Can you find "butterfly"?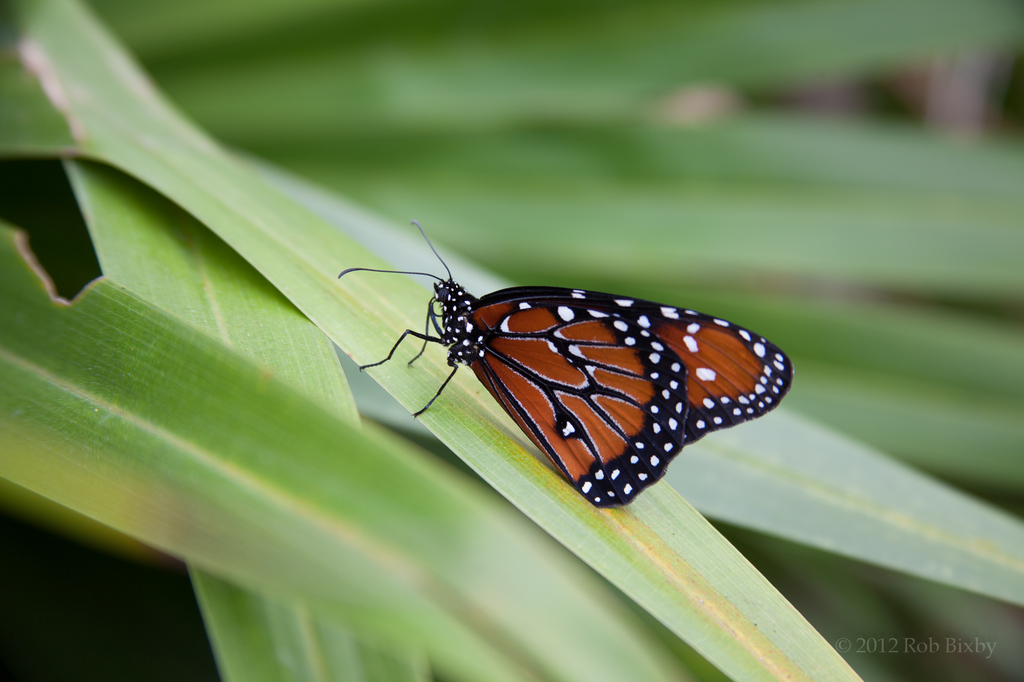
Yes, bounding box: <bbox>339, 213, 790, 503</bbox>.
